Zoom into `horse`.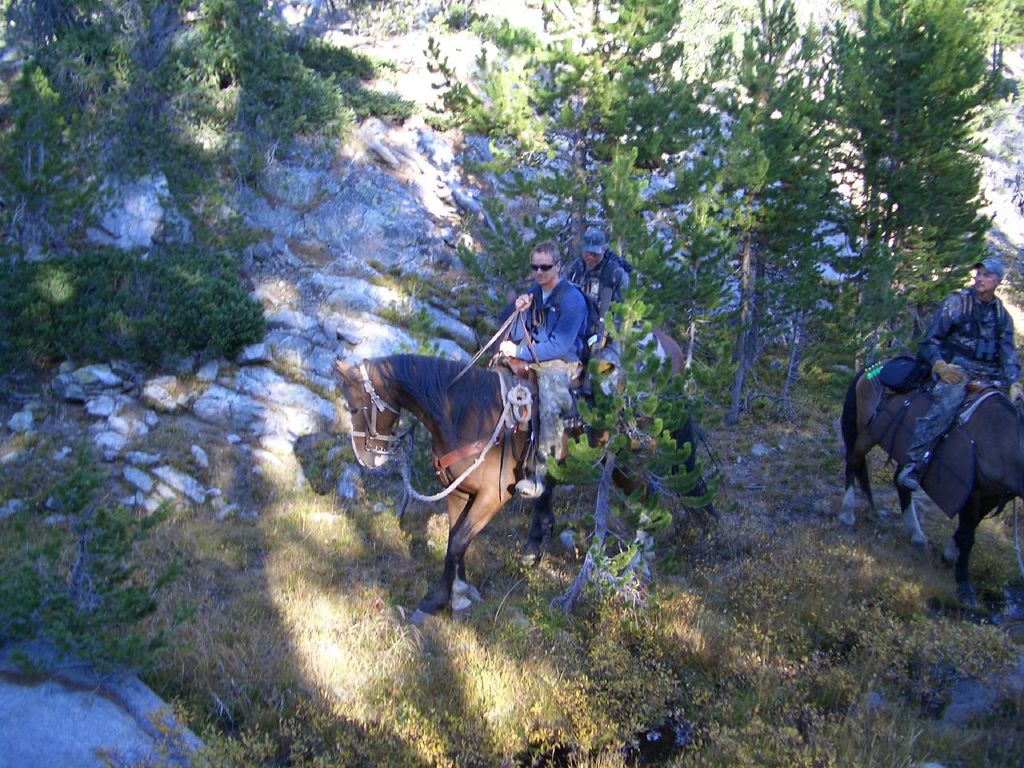
Zoom target: 327:358:727:626.
